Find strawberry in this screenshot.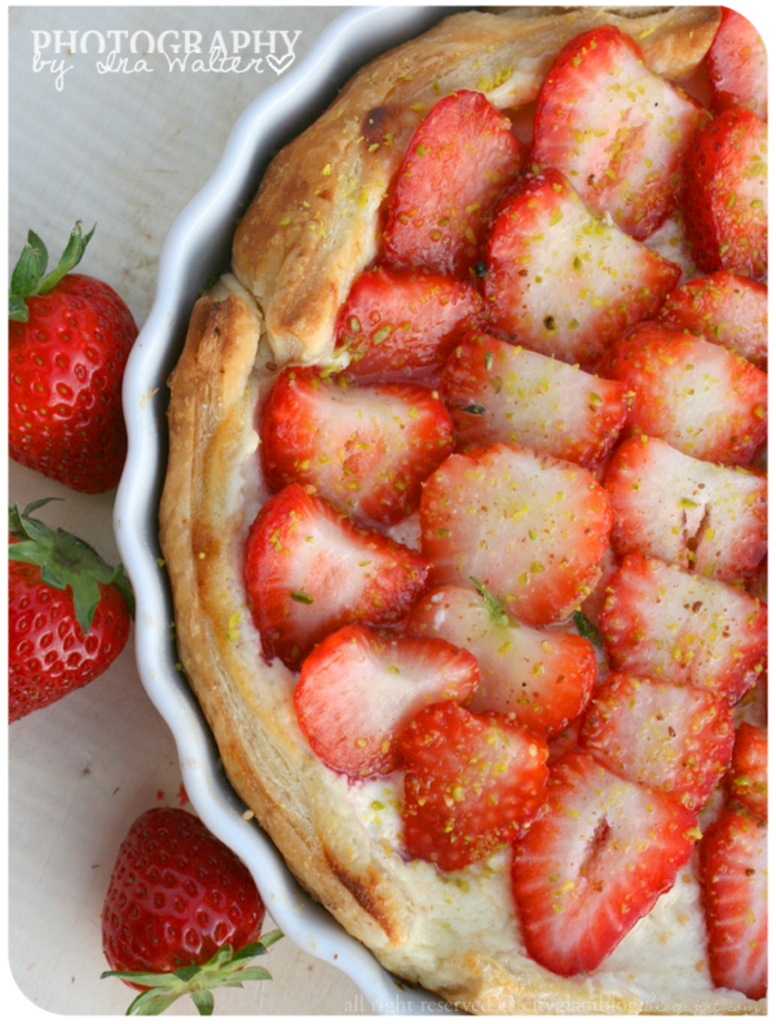
The bounding box for strawberry is box(0, 493, 132, 720).
